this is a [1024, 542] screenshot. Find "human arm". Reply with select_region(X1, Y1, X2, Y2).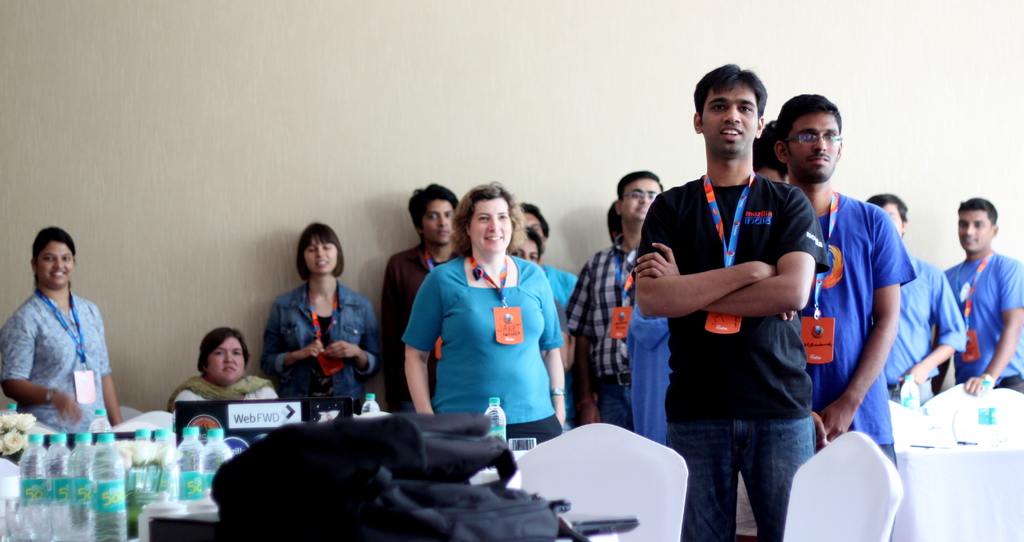
select_region(634, 188, 824, 318).
